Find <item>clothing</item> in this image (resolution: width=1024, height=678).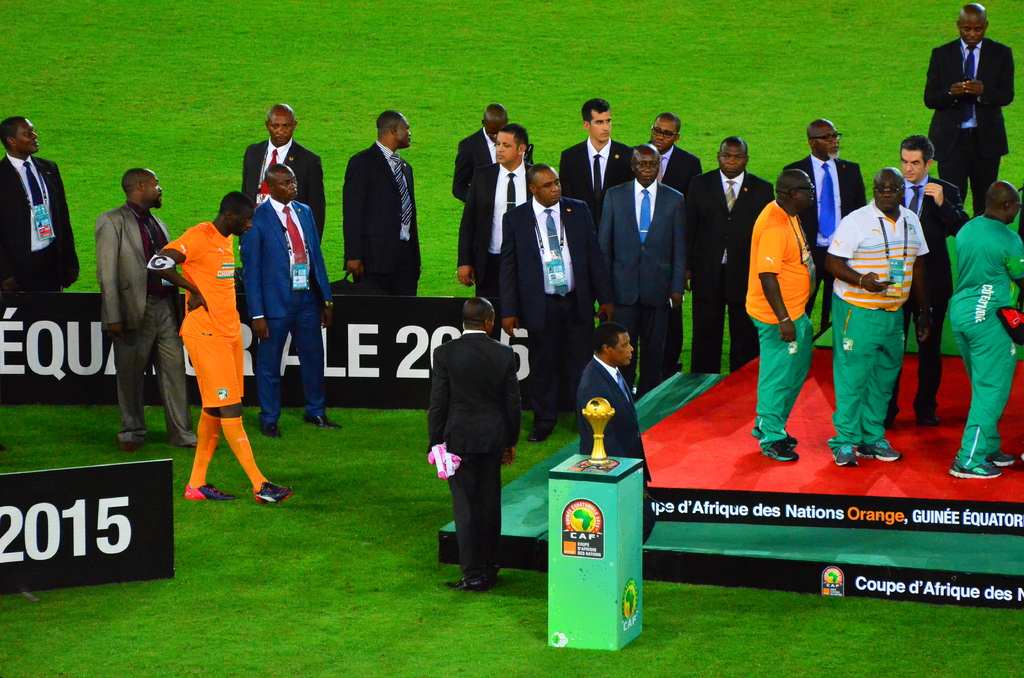
BBox(740, 206, 811, 446).
